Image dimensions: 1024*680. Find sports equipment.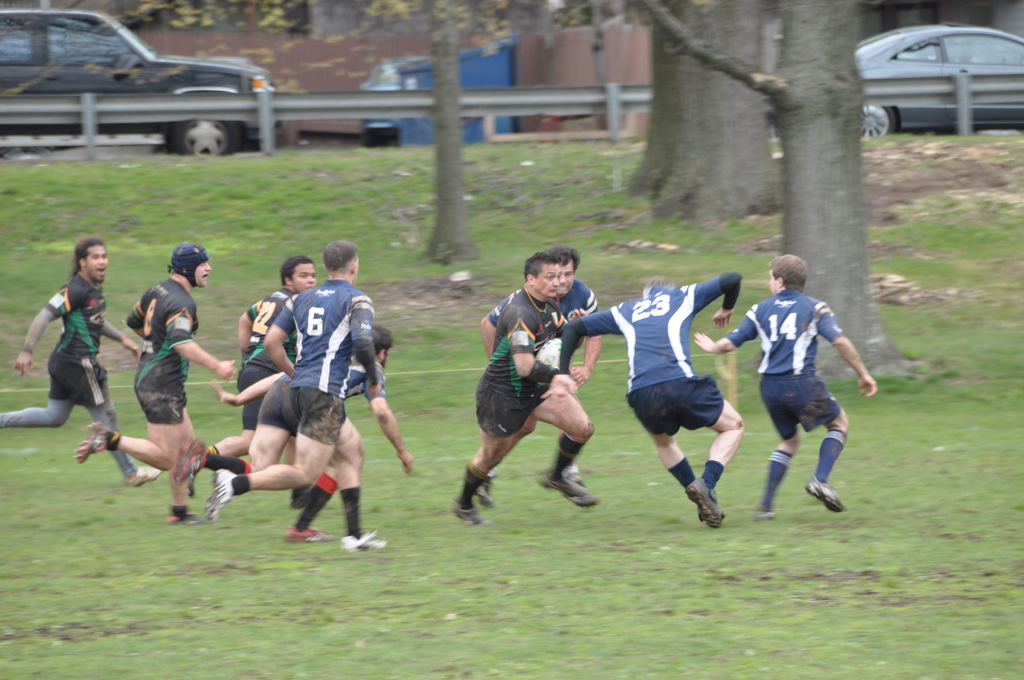
l=452, t=494, r=486, b=526.
